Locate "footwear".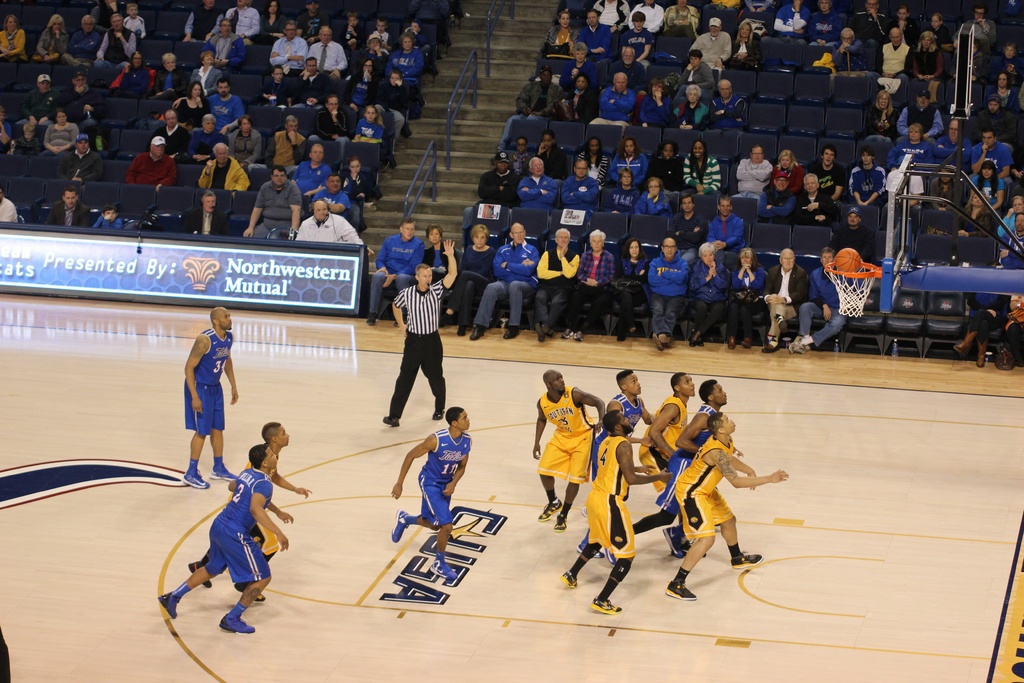
Bounding box: 651, 334, 662, 349.
